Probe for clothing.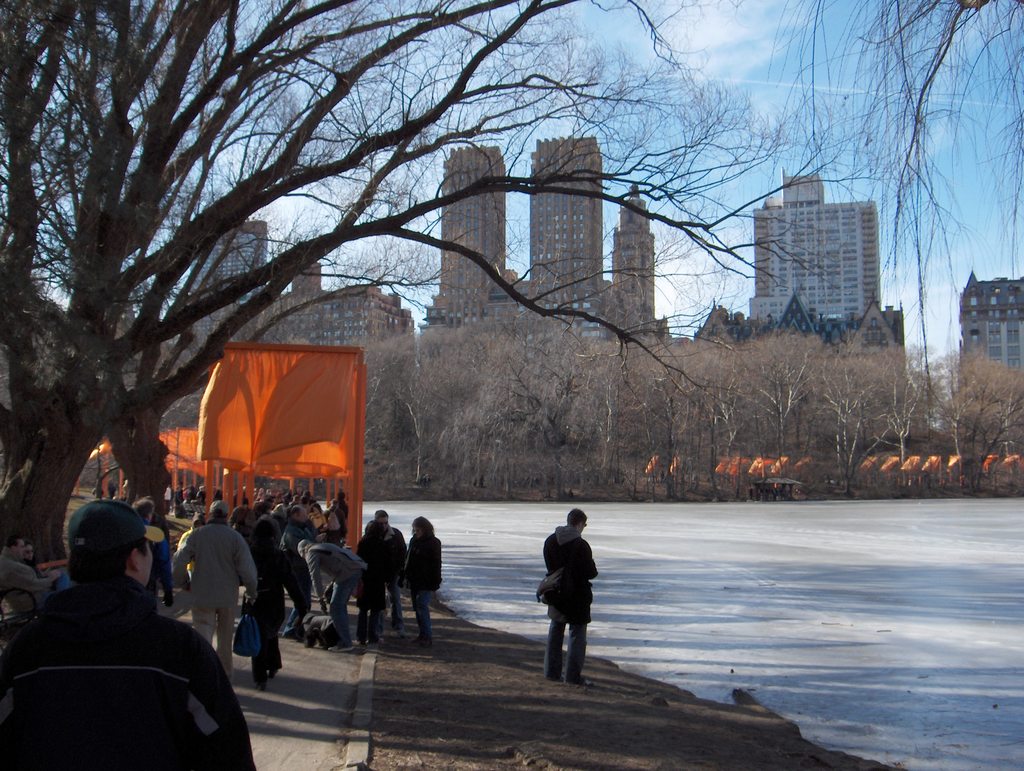
Probe result: left=241, top=548, right=308, bottom=687.
